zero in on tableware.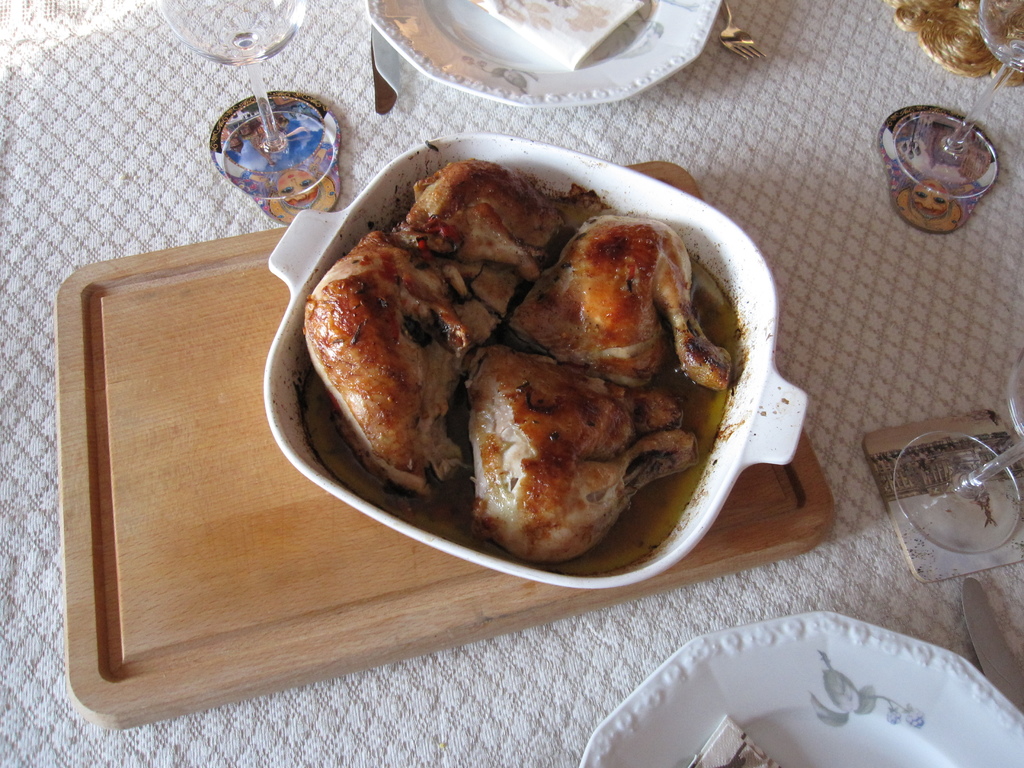
Zeroed in: locate(359, 0, 724, 113).
